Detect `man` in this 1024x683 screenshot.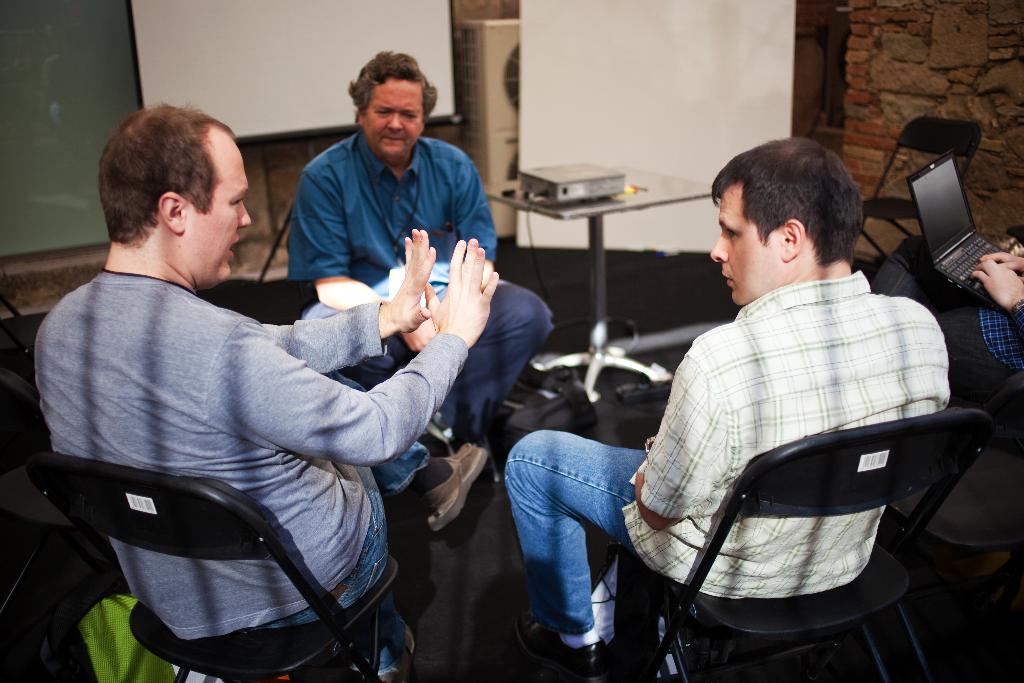
Detection: box(42, 106, 504, 659).
